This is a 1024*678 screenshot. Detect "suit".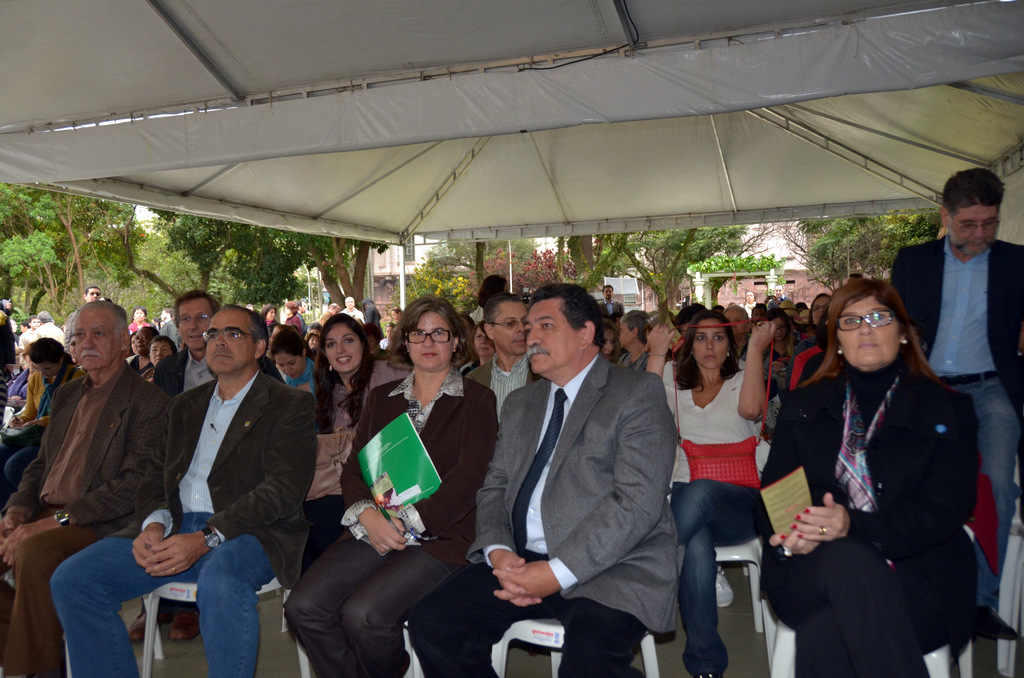
bbox=(0, 361, 170, 677).
